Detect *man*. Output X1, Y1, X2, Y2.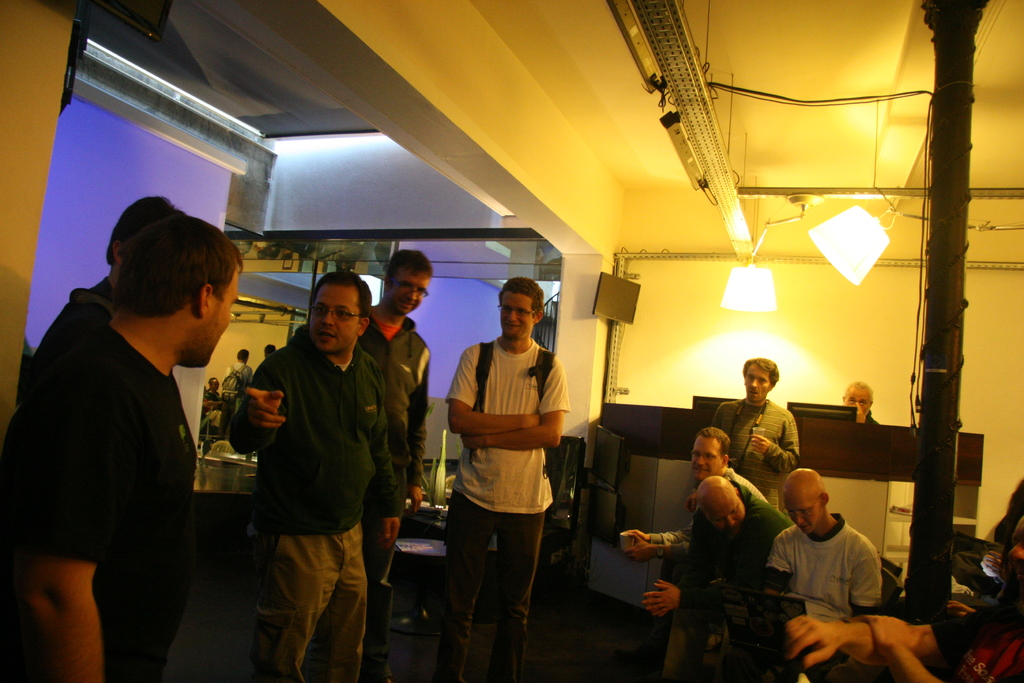
758, 469, 888, 678.
